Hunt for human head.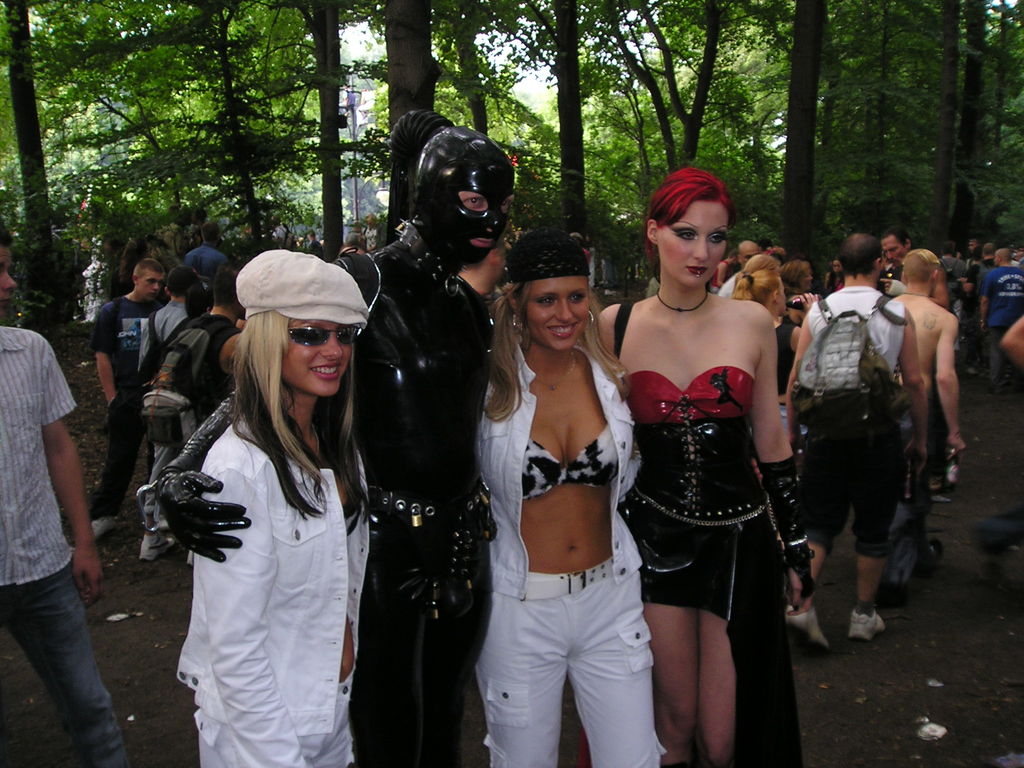
Hunted down at detection(509, 225, 591, 351).
